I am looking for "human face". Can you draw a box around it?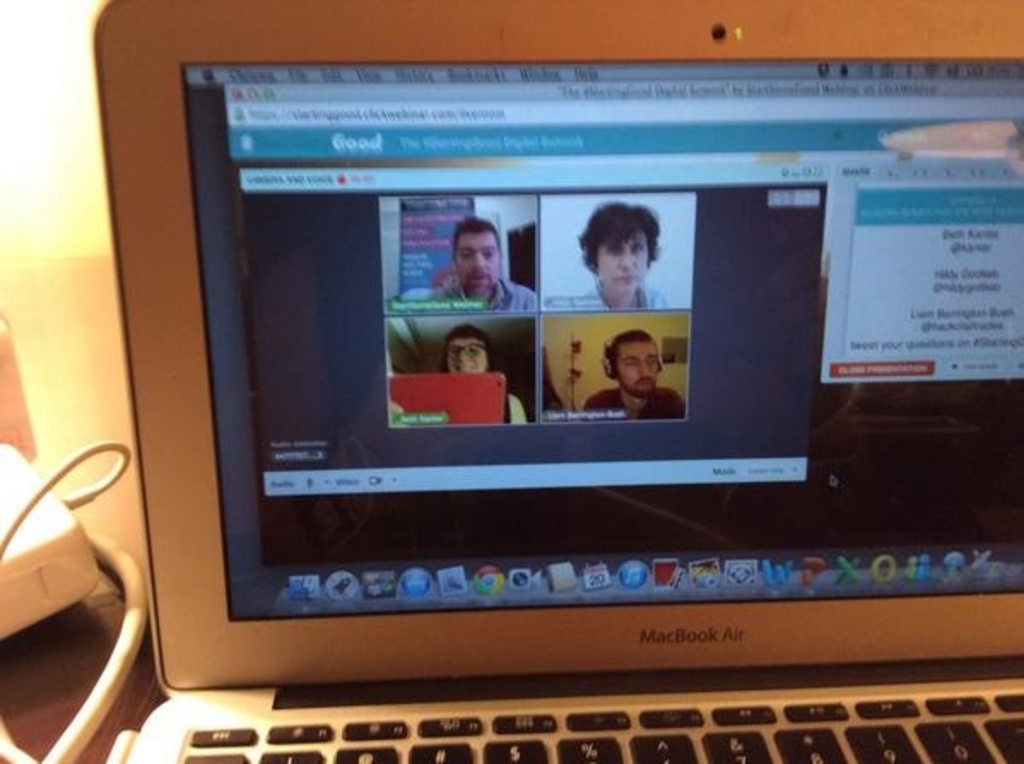
Sure, the bounding box is bbox=[602, 234, 650, 292].
